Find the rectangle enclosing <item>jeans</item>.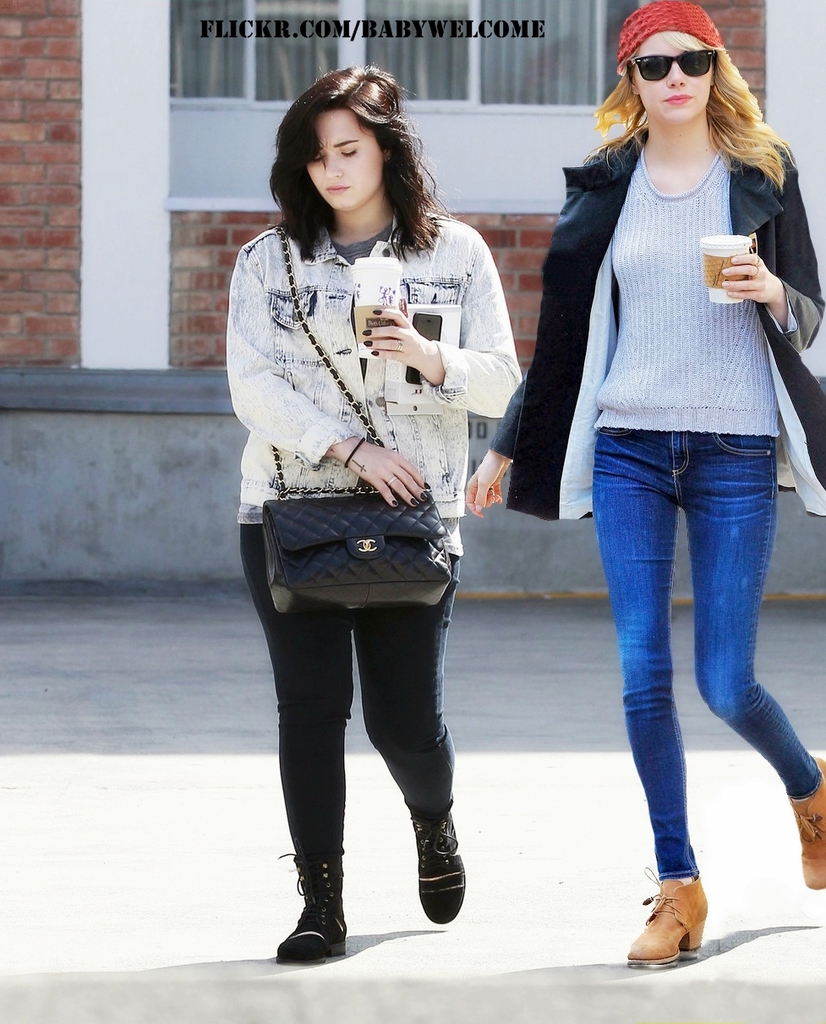
(592, 430, 818, 879).
